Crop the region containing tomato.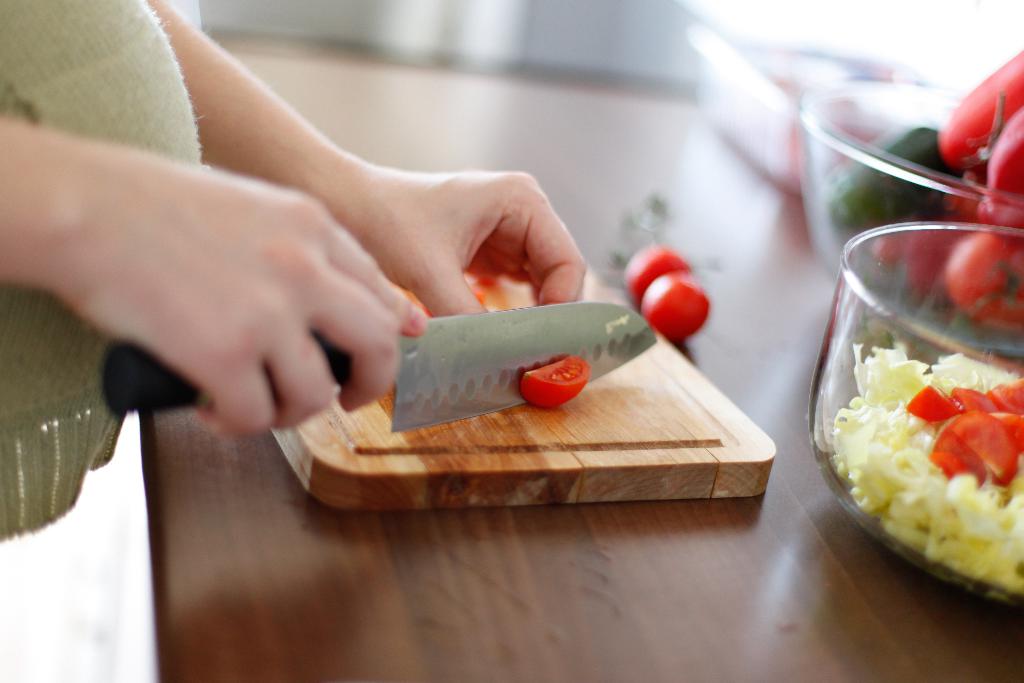
Crop region: <box>939,230,1023,329</box>.
